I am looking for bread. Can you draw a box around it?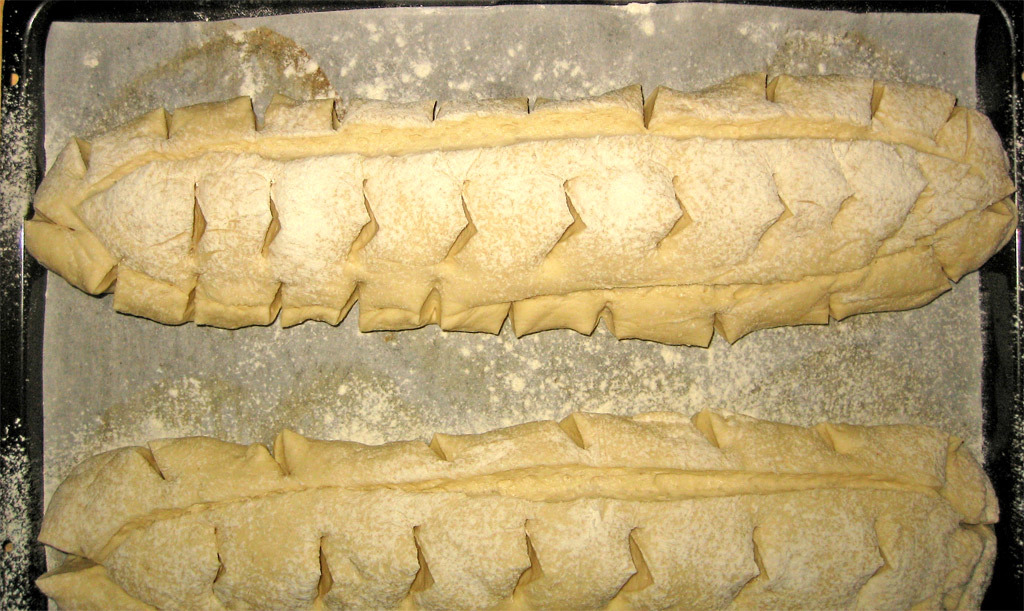
Sure, the bounding box is (34,409,1003,607).
